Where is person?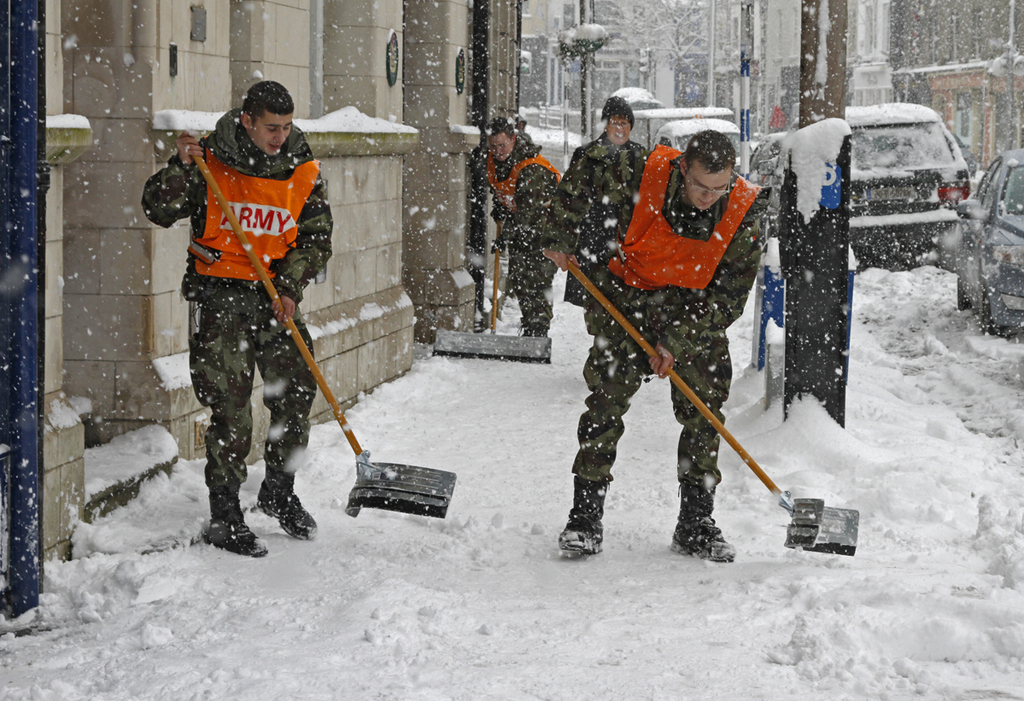
select_region(170, 59, 328, 567).
